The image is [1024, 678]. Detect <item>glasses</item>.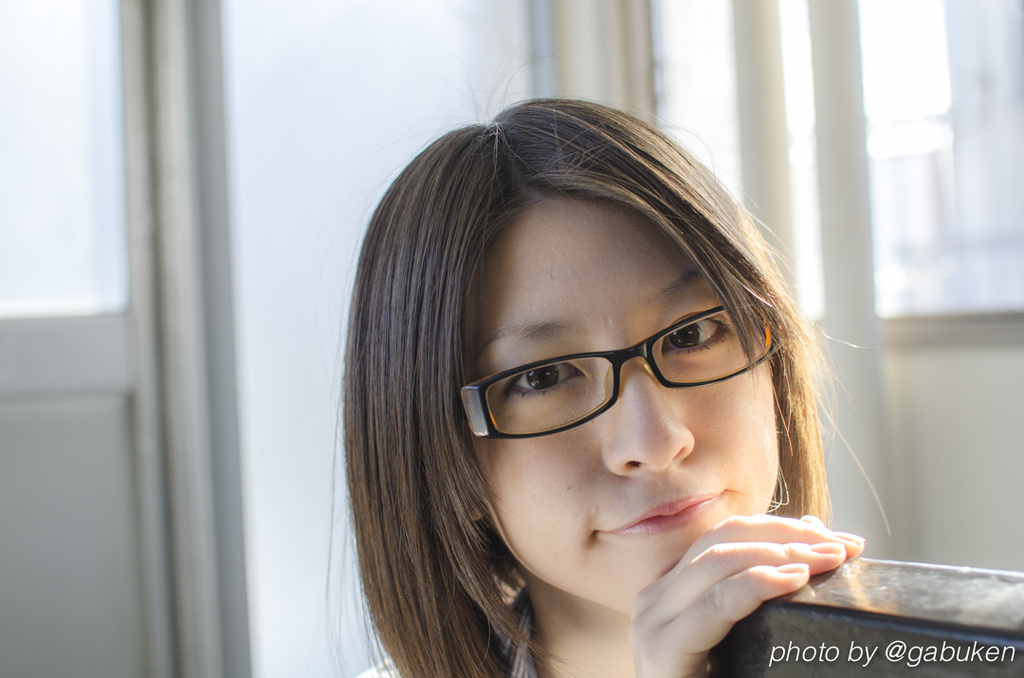
Detection: bbox(463, 313, 770, 436).
